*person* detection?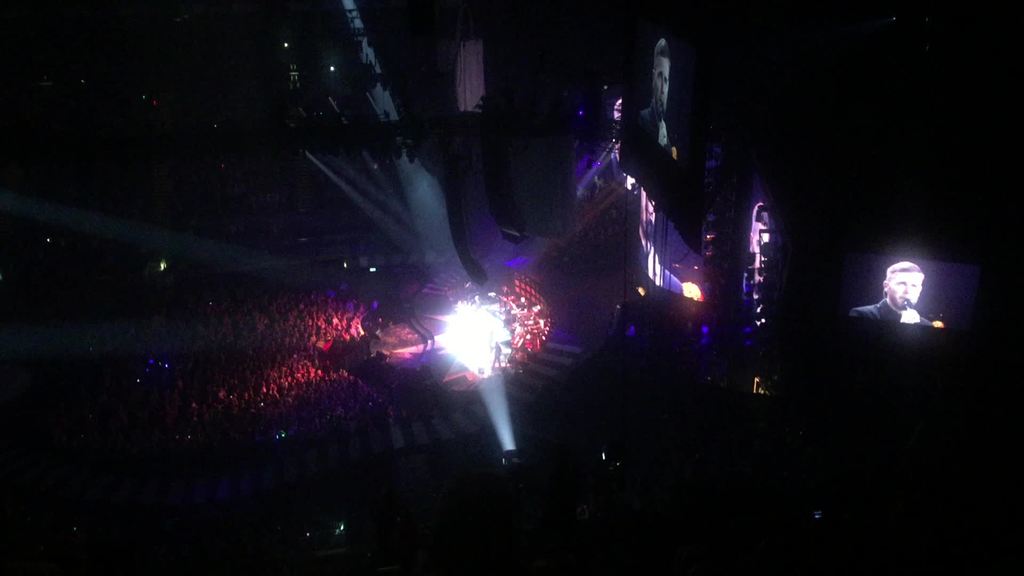
(left=845, top=264, right=934, bottom=330)
